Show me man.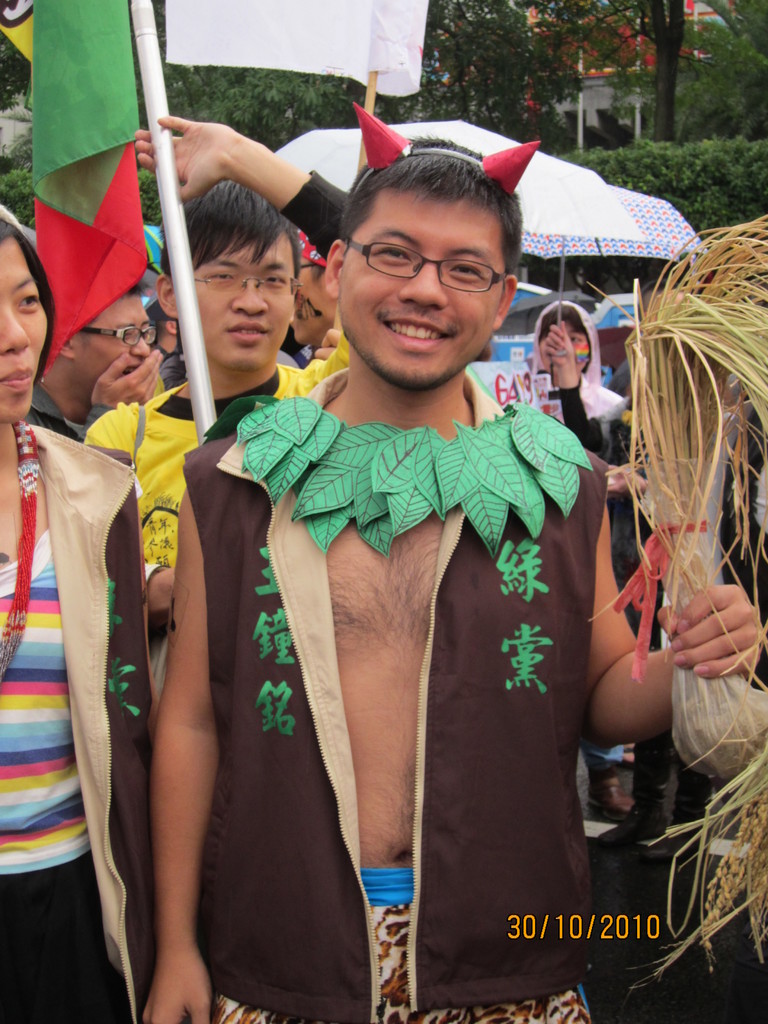
man is here: <region>77, 113, 355, 696</region>.
